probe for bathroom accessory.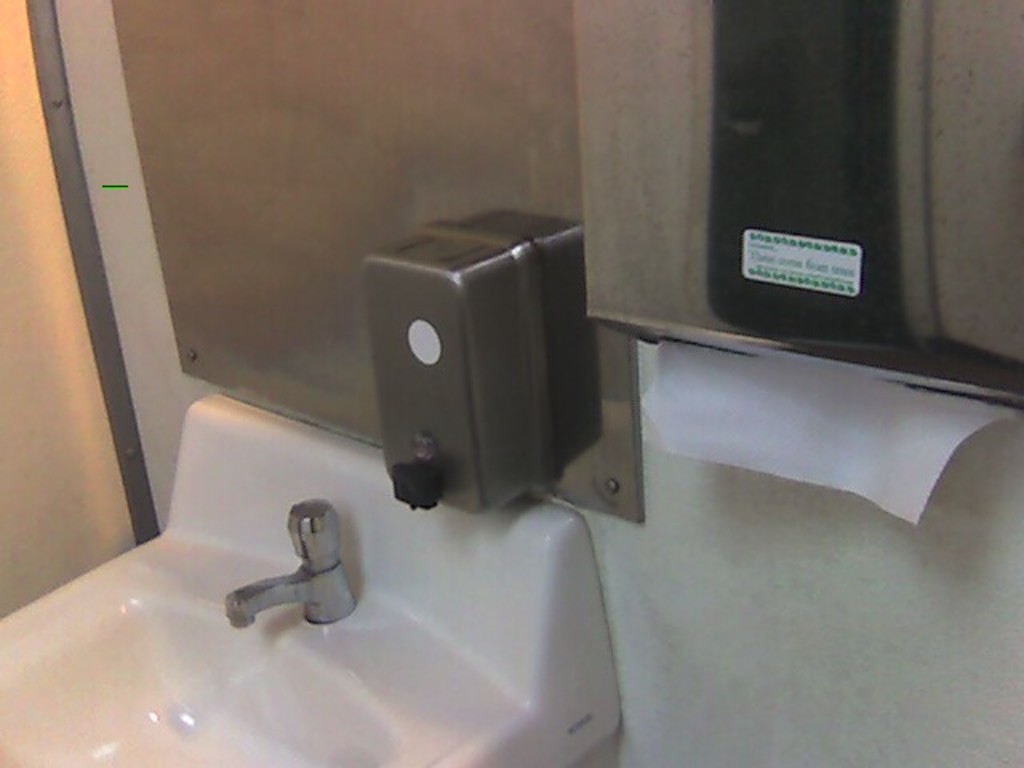
Probe result: left=354, top=210, right=576, bottom=534.
